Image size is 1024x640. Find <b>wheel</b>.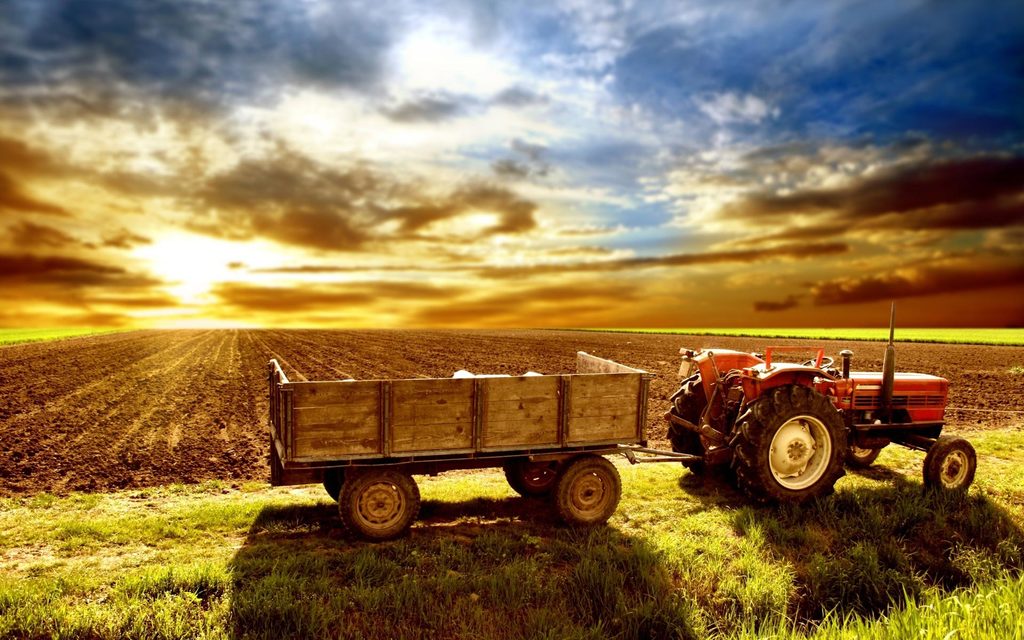
x1=727 y1=385 x2=851 y2=509.
